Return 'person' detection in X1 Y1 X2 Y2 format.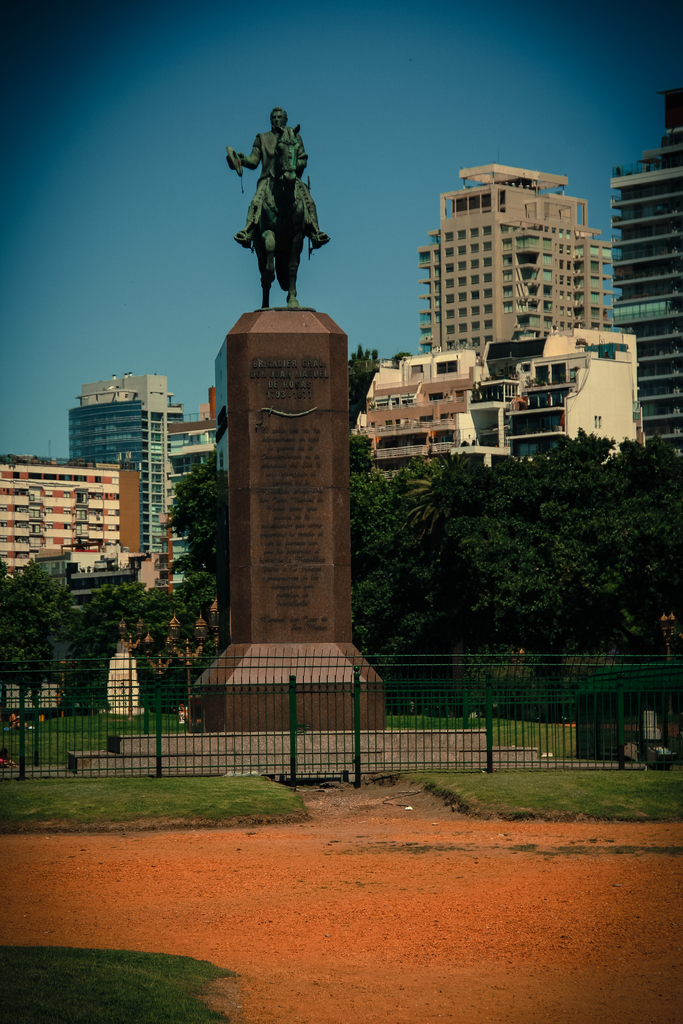
0 748 17 765.
